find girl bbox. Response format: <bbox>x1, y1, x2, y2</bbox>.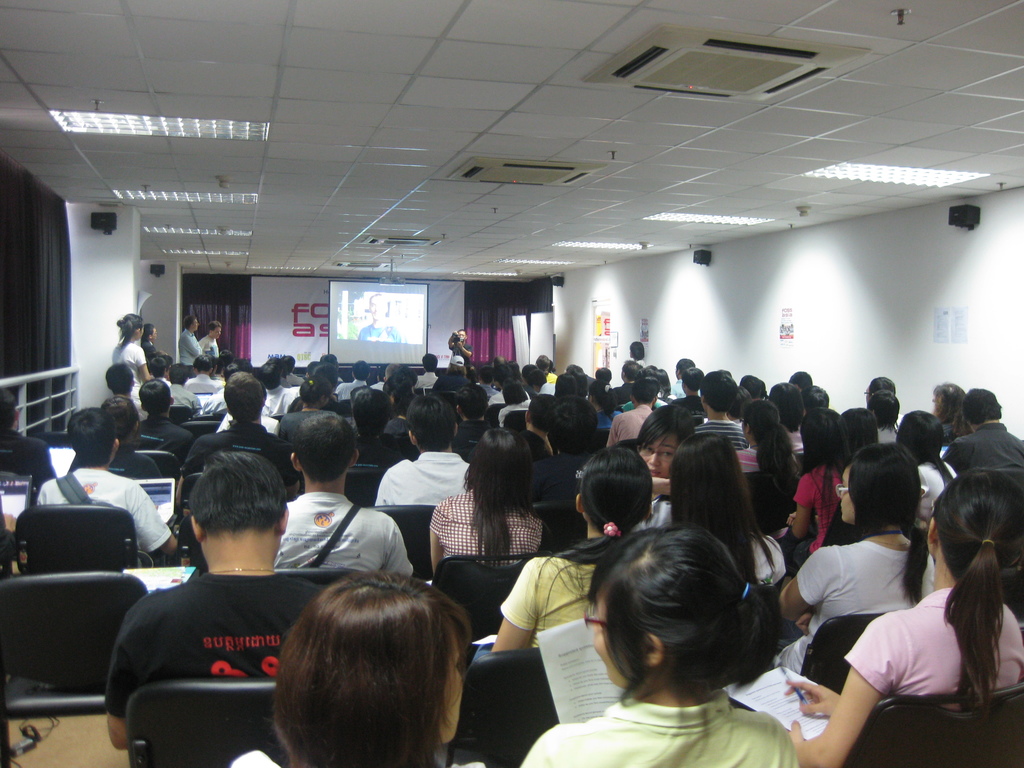
<bbox>928, 379, 970, 461</bbox>.
